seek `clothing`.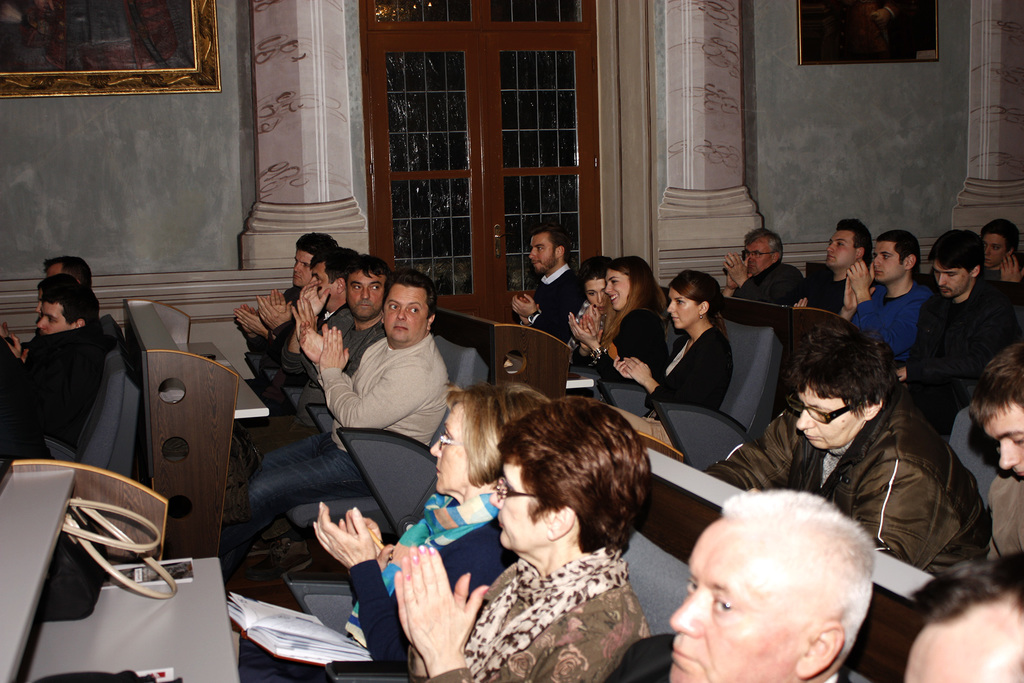
rect(327, 308, 459, 470).
